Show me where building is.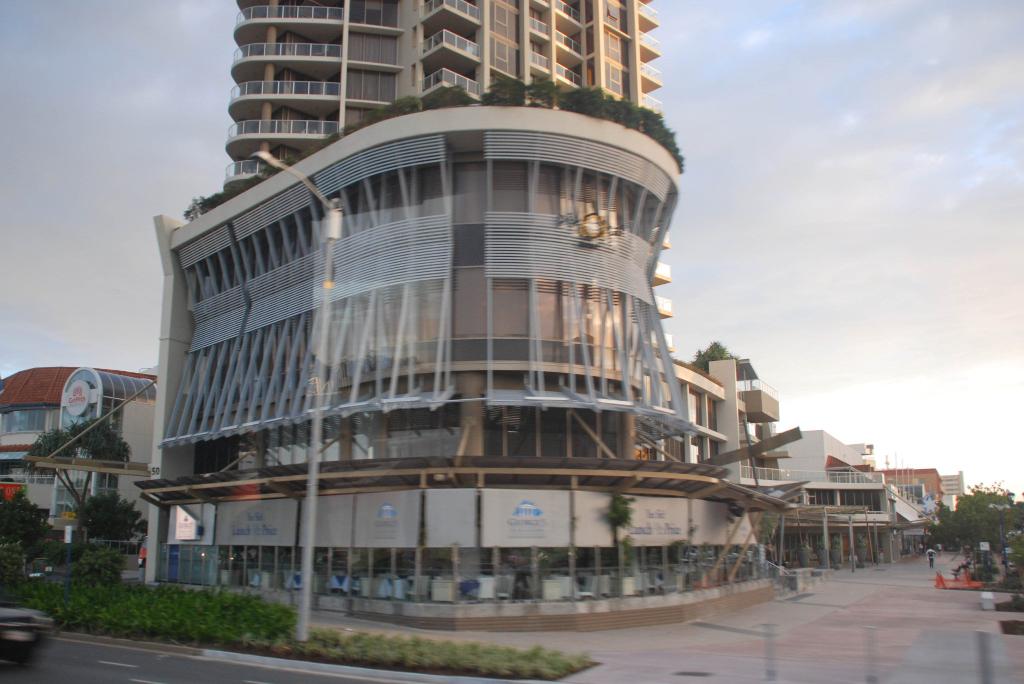
building is at [left=152, top=0, right=790, bottom=637].
